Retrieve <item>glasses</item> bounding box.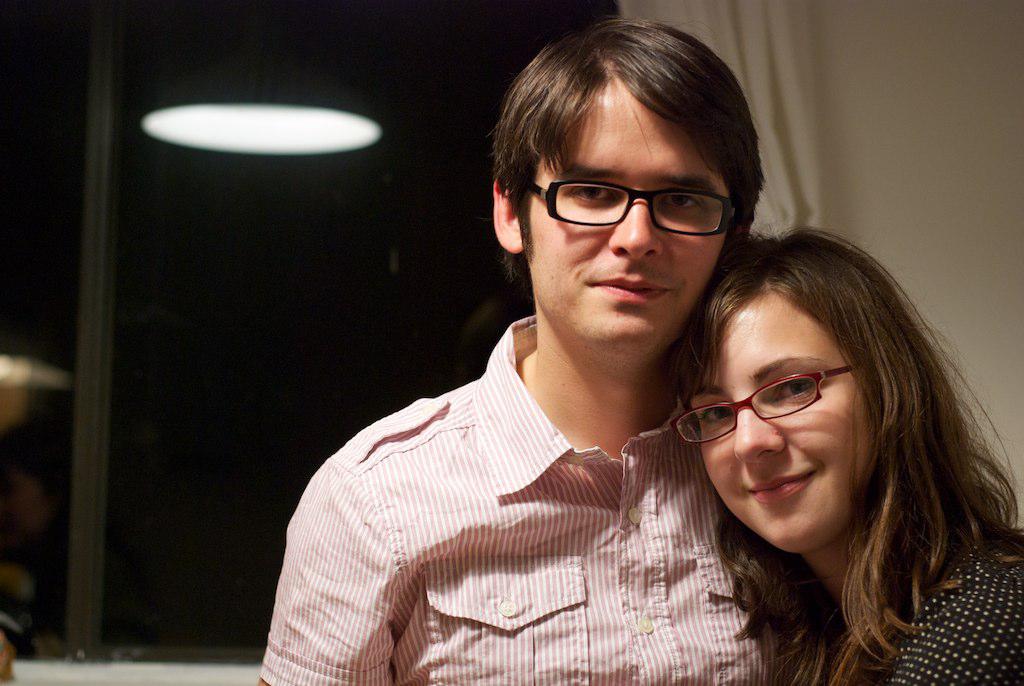
Bounding box: {"left": 529, "top": 176, "right": 739, "bottom": 238}.
